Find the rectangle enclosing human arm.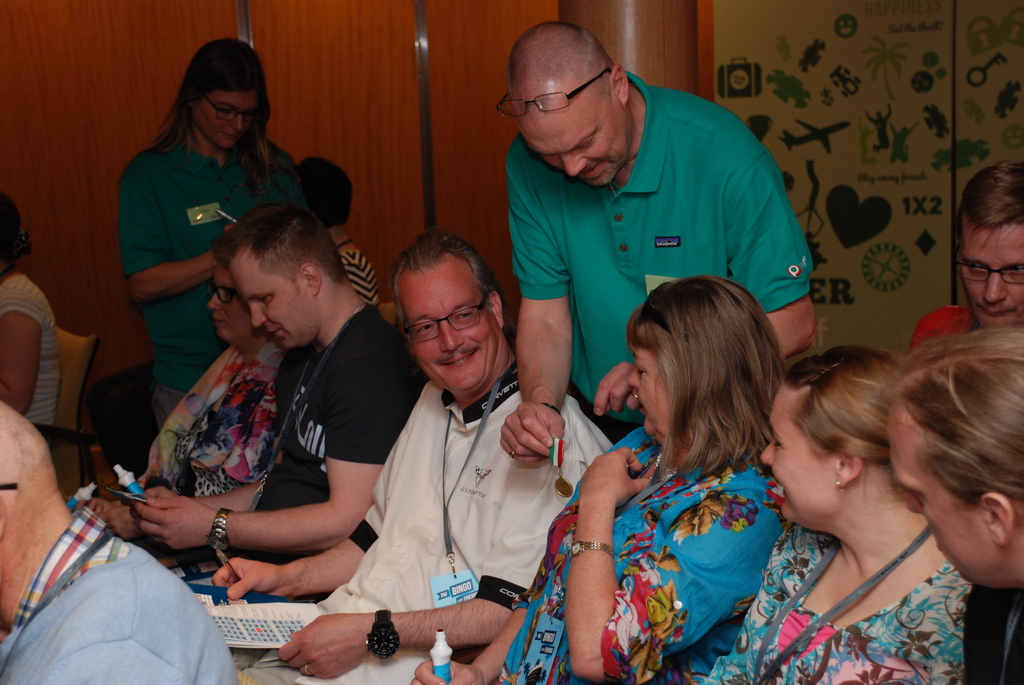
pyautogui.locateOnScreen(0, 286, 45, 415).
